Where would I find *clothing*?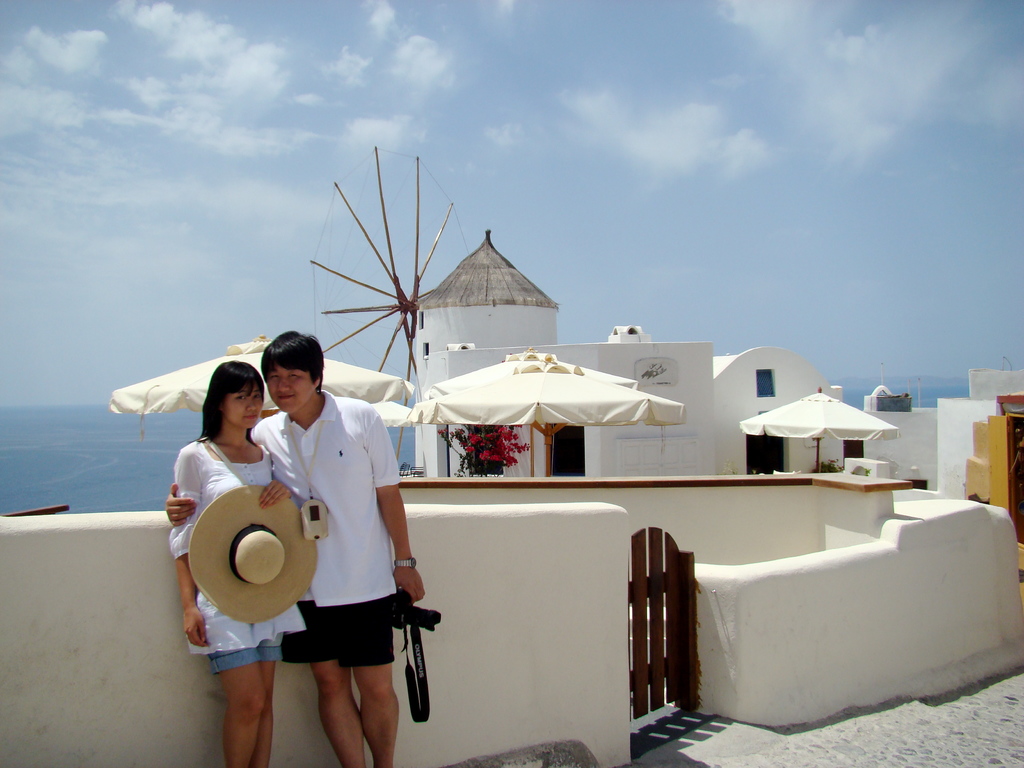
At (159,435,305,672).
